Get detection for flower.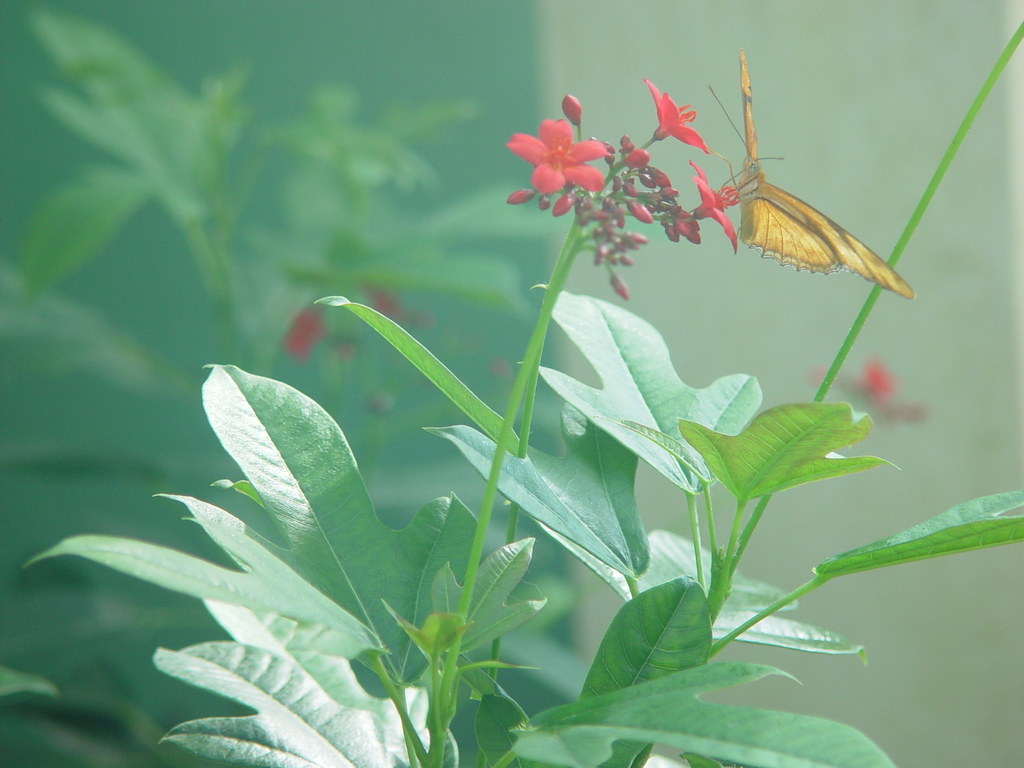
Detection: x1=516 y1=106 x2=618 y2=205.
